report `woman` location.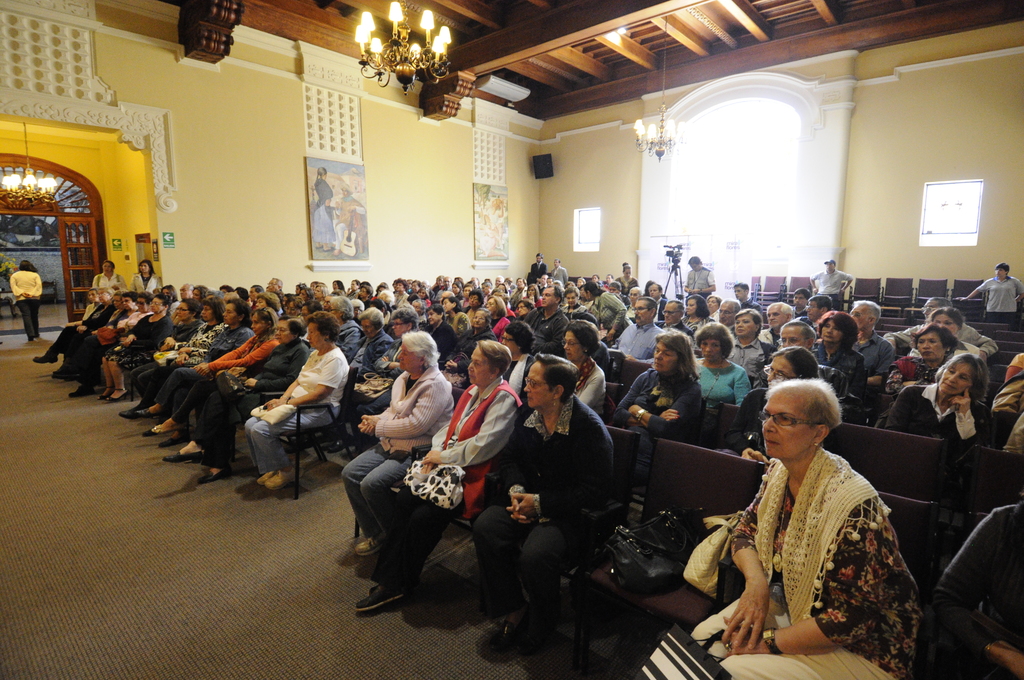
Report: select_region(728, 304, 781, 380).
